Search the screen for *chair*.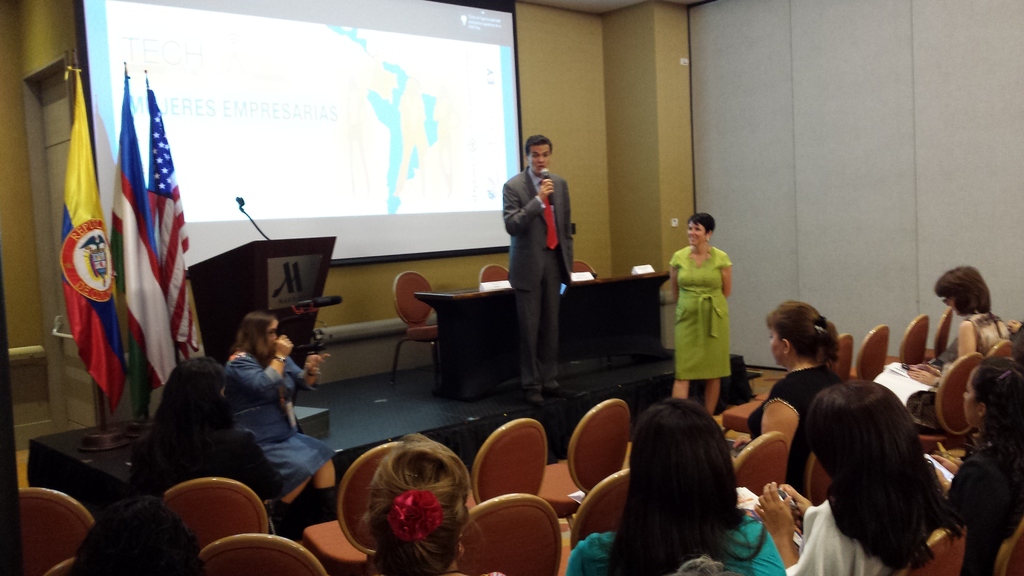
Found at <region>717, 330, 849, 435</region>.
